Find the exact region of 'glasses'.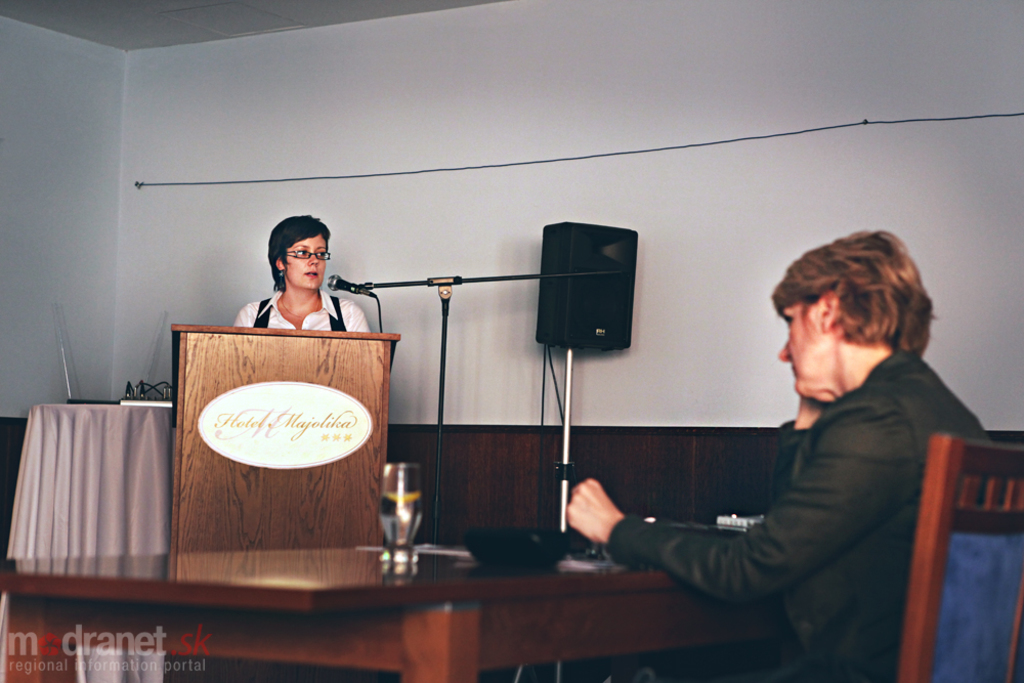
Exact region: (279, 247, 333, 261).
